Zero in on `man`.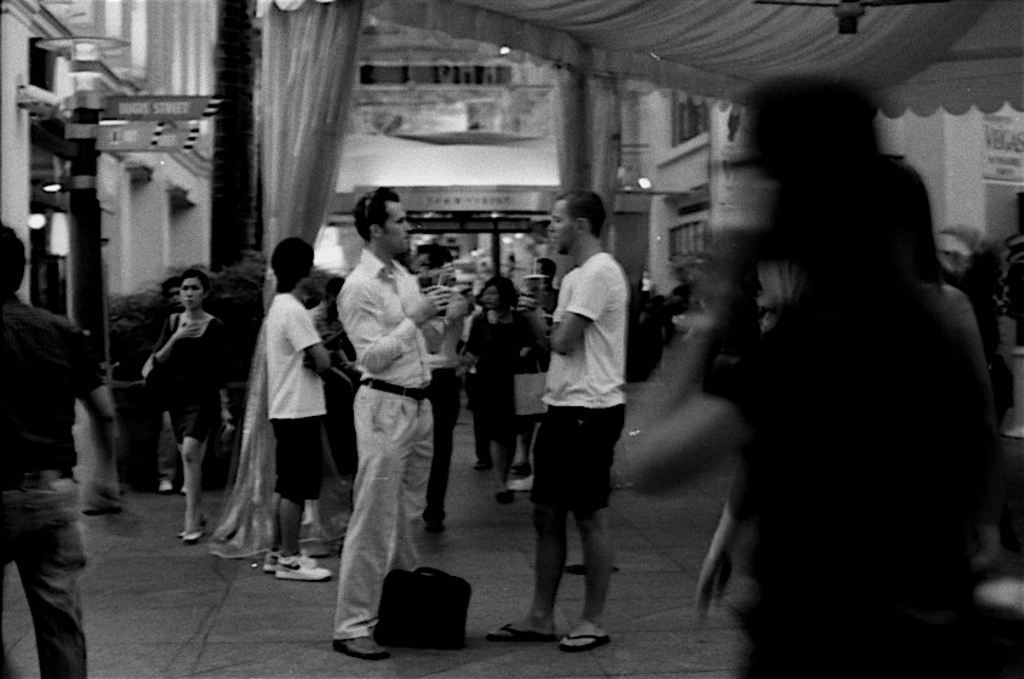
Zeroed in: [x1=516, y1=188, x2=648, y2=646].
